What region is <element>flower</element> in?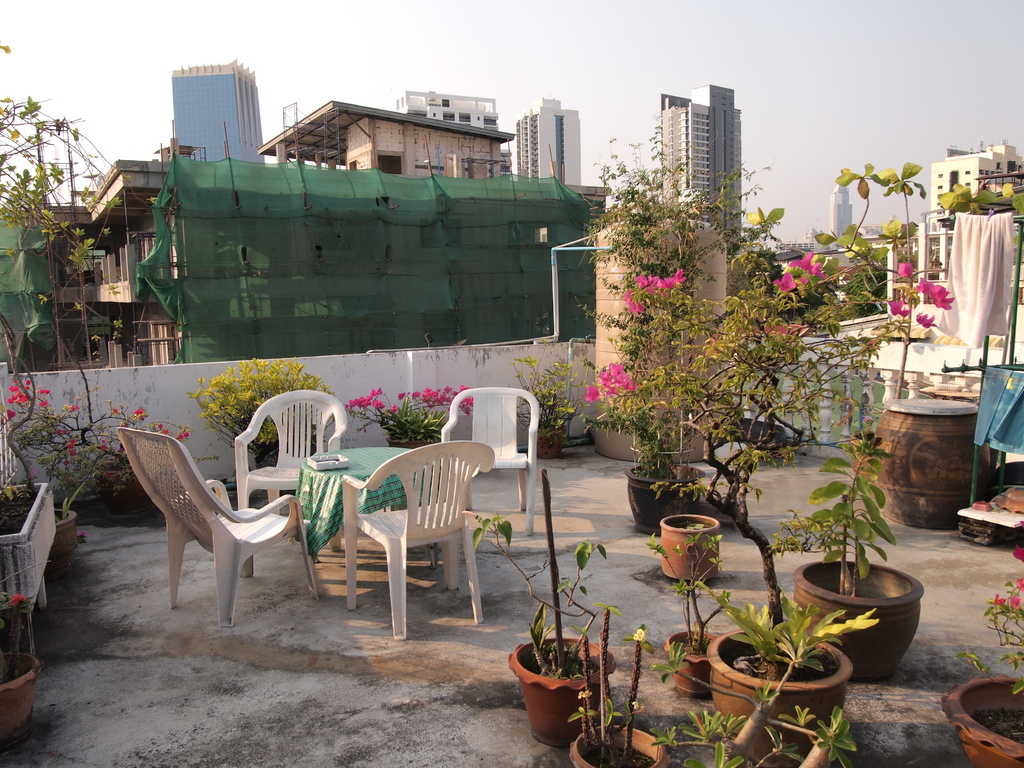
<bbox>181, 431, 189, 439</bbox>.
